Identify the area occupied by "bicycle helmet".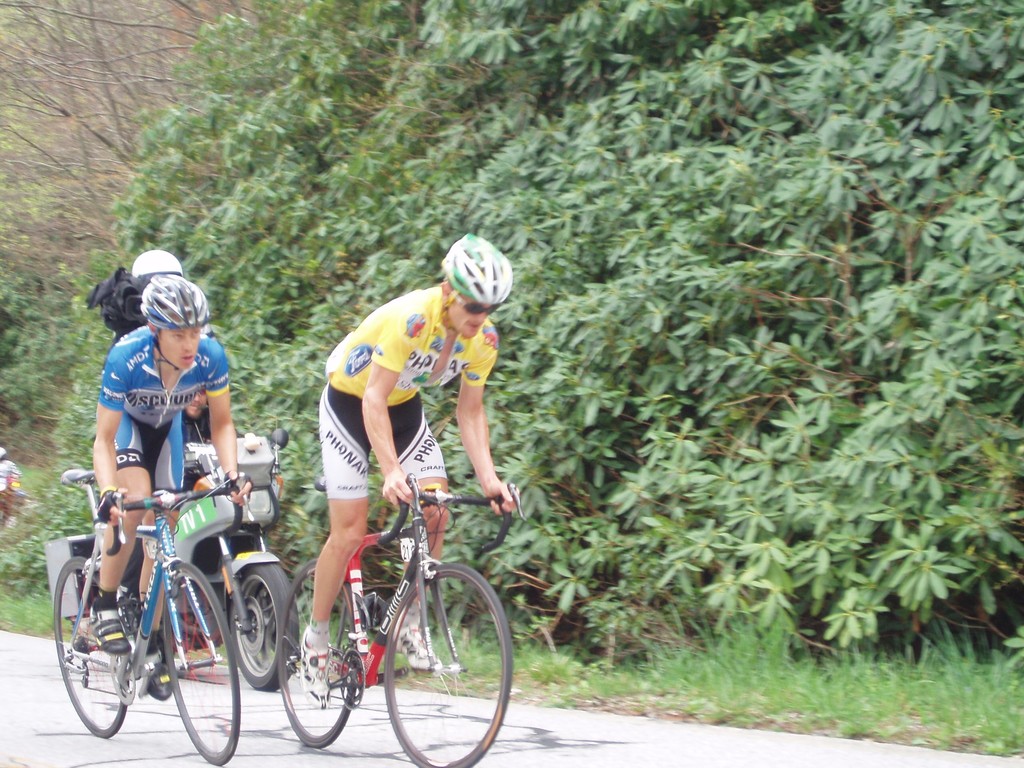
Area: [x1=453, y1=239, x2=514, y2=306].
